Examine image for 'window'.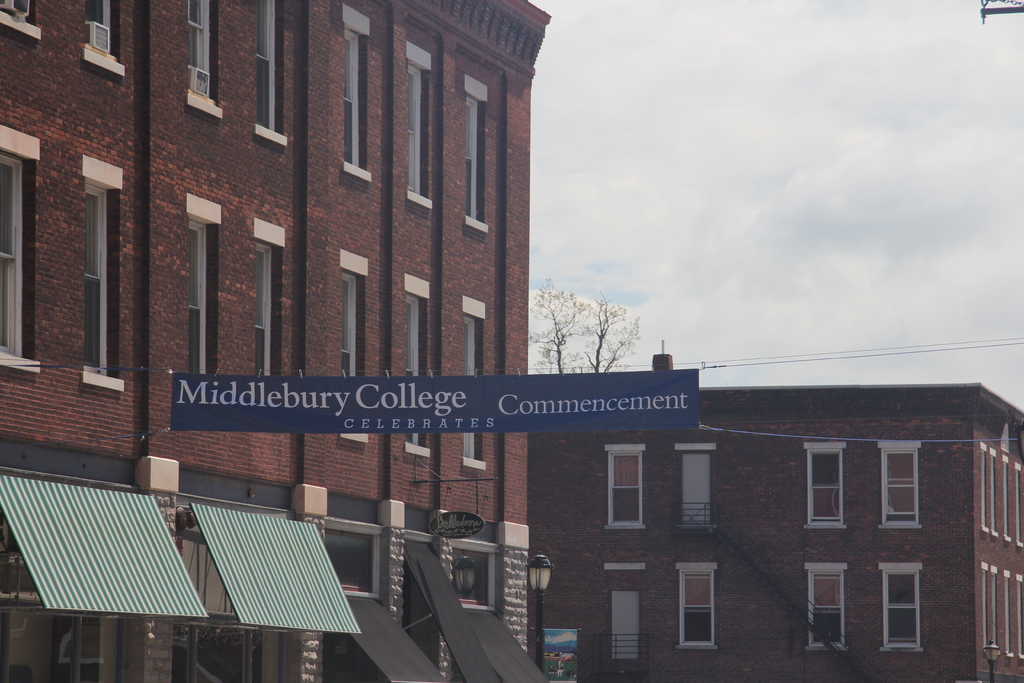
Examination result: (0,0,40,42).
